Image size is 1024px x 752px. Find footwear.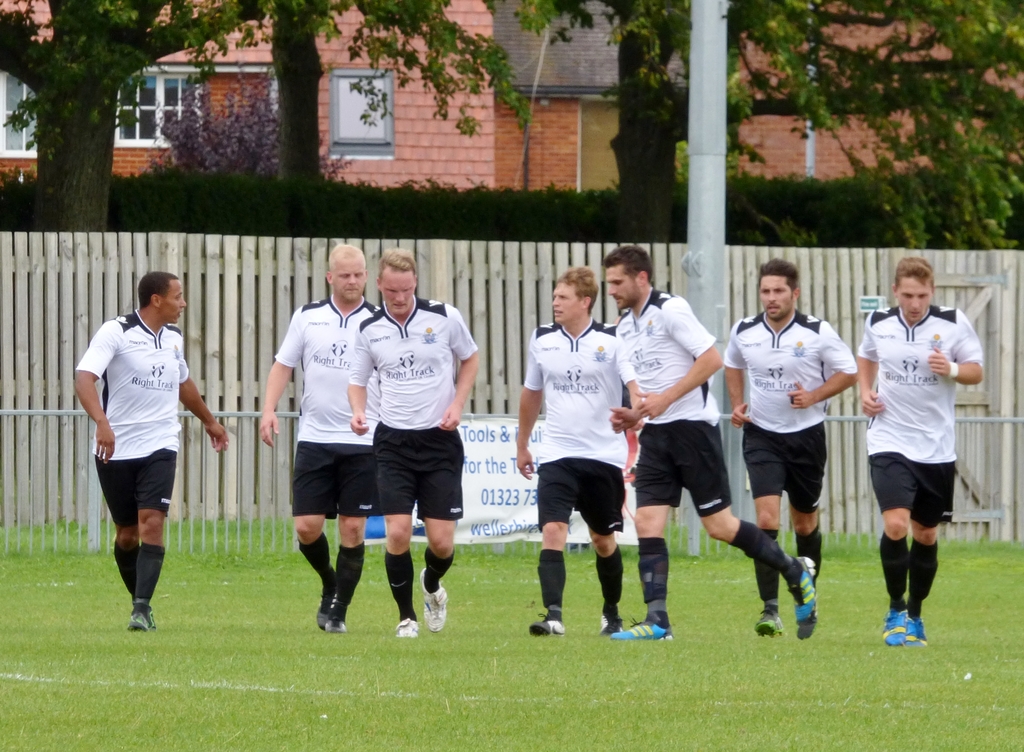
bbox=(598, 600, 625, 638).
